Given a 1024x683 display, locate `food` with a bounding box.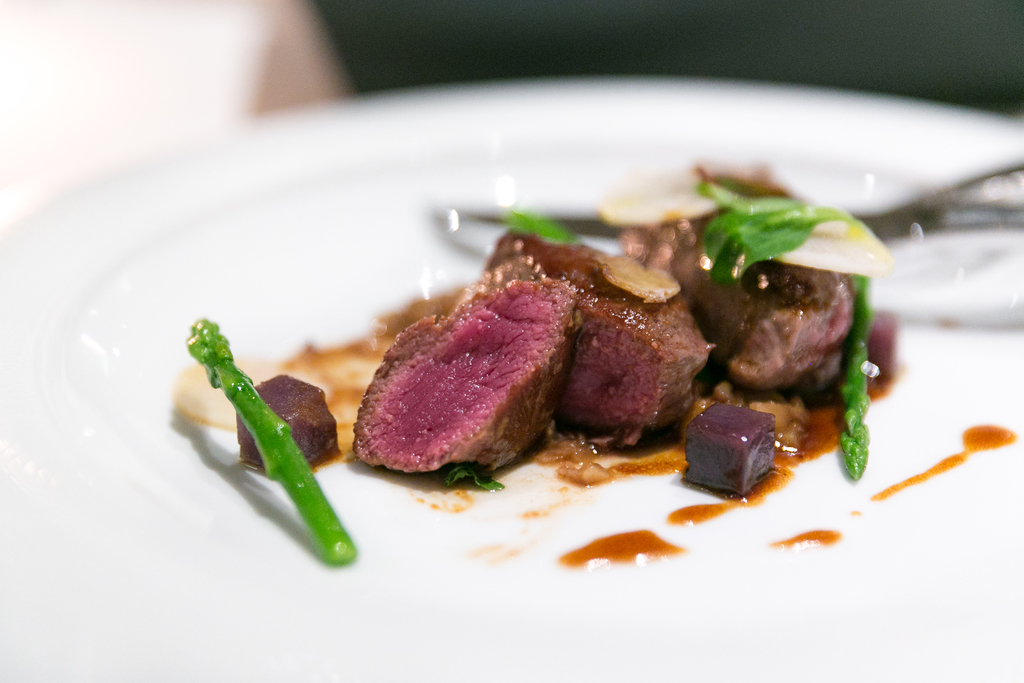
Located: bbox(683, 399, 785, 489).
